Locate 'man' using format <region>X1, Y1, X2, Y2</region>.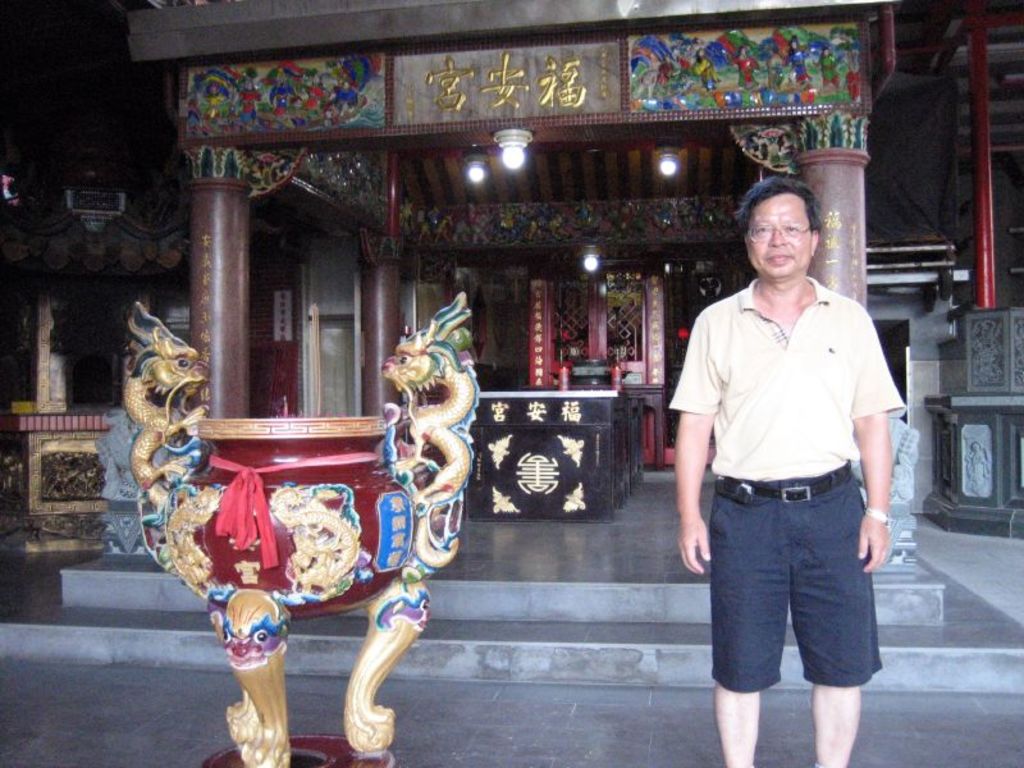
<region>658, 201, 896, 741</region>.
